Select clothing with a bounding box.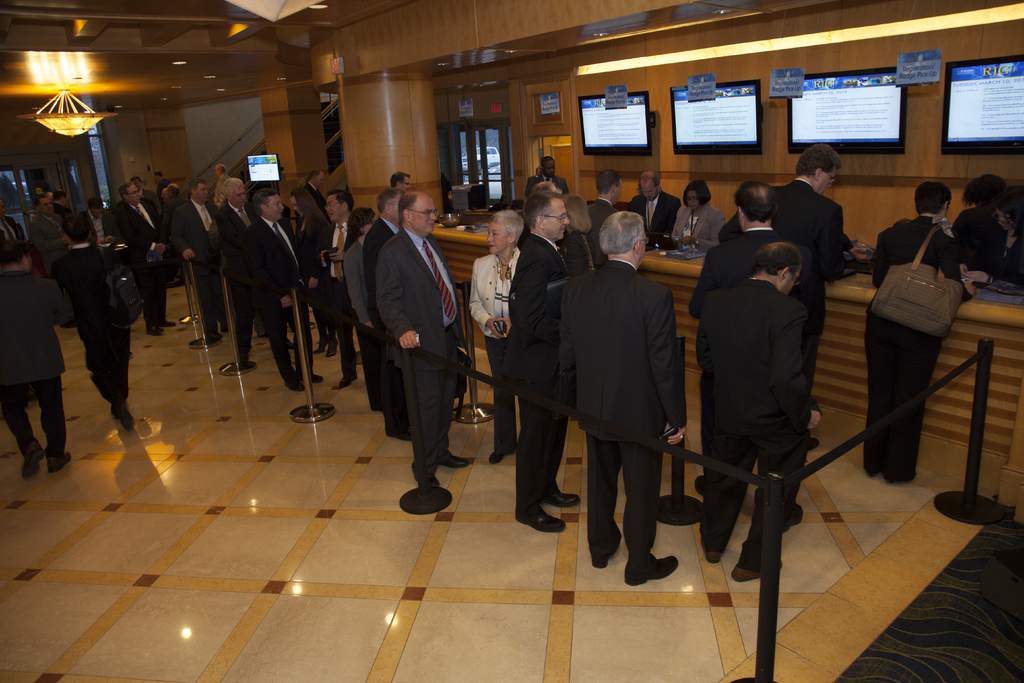
select_region(0, 267, 78, 445).
